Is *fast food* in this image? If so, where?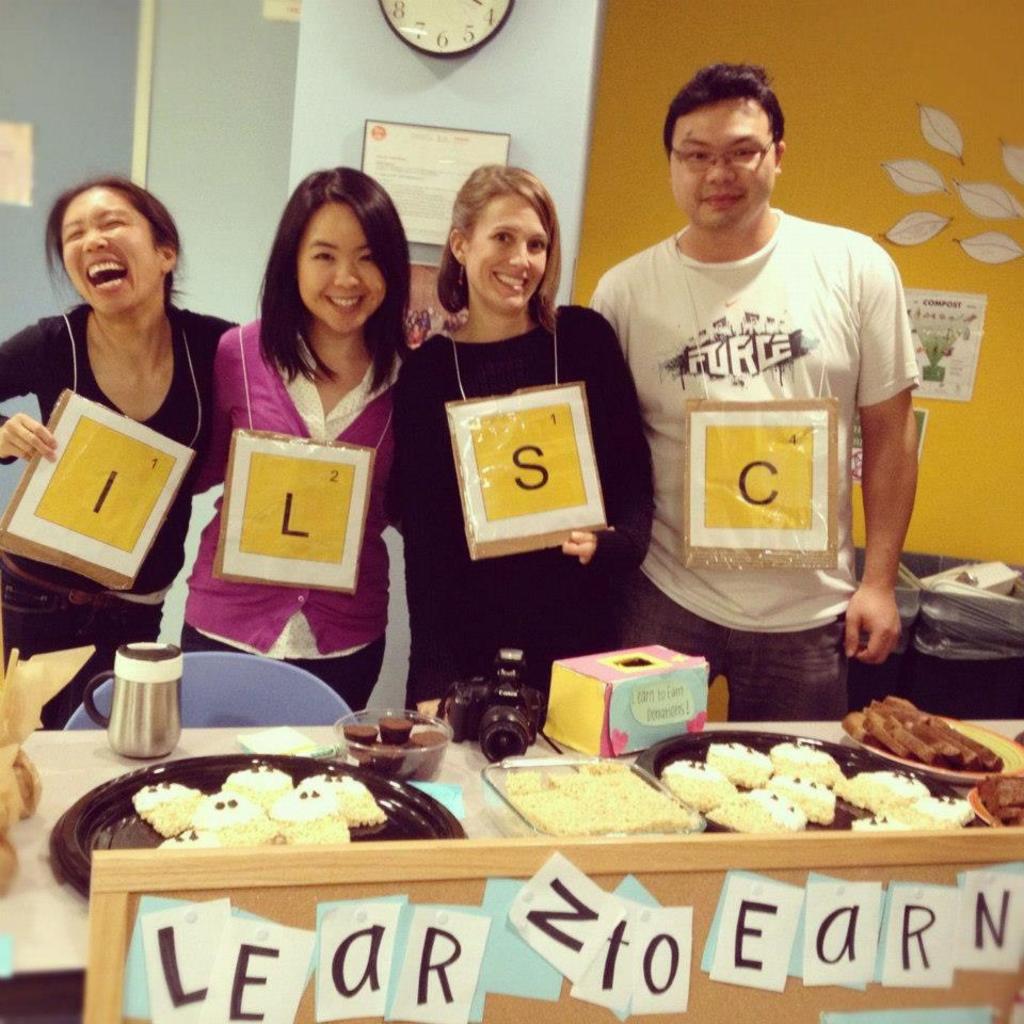
Yes, at 844, 689, 1007, 772.
